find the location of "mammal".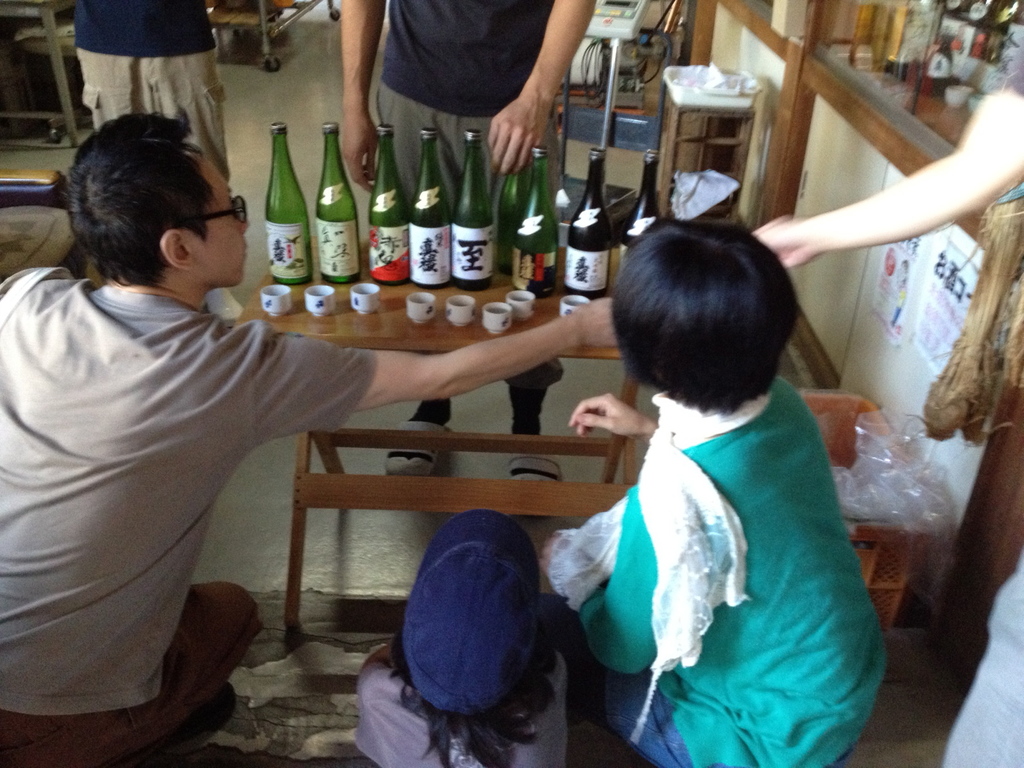
Location: box=[525, 204, 891, 767].
